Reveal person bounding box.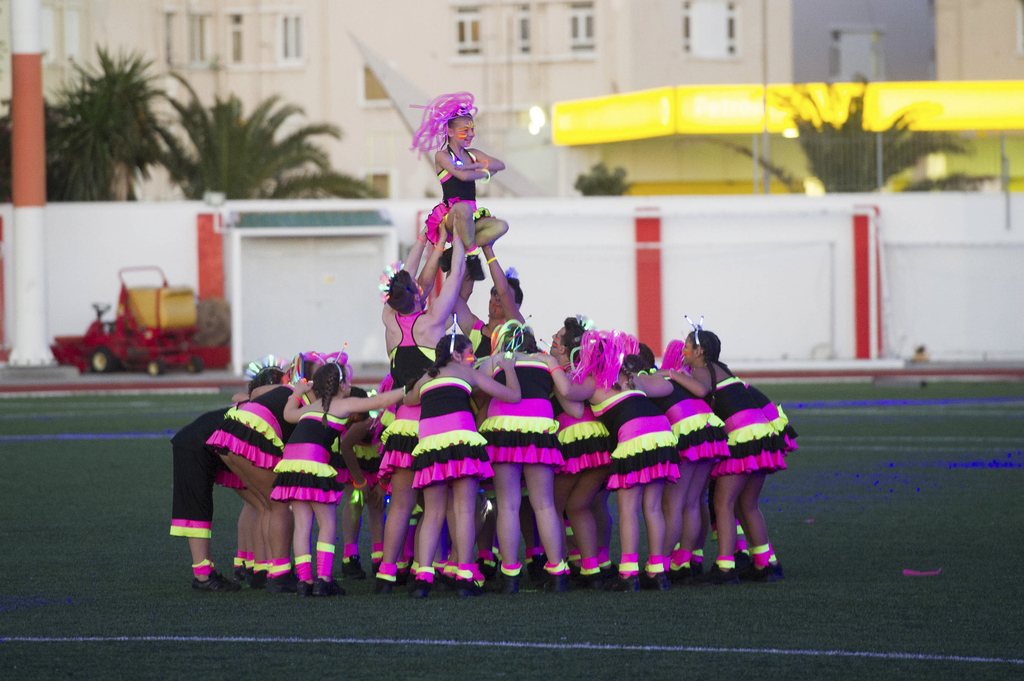
Revealed: select_region(426, 99, 508, 279).
